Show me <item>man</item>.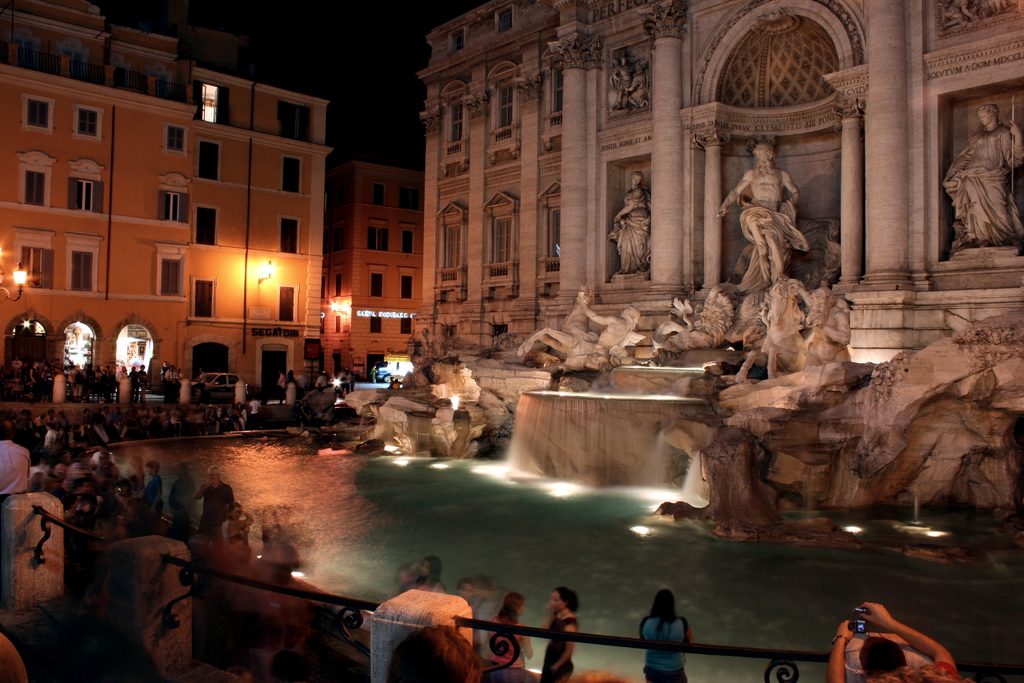
<item>man</item> is here: box(315, 370, 328, 393).
